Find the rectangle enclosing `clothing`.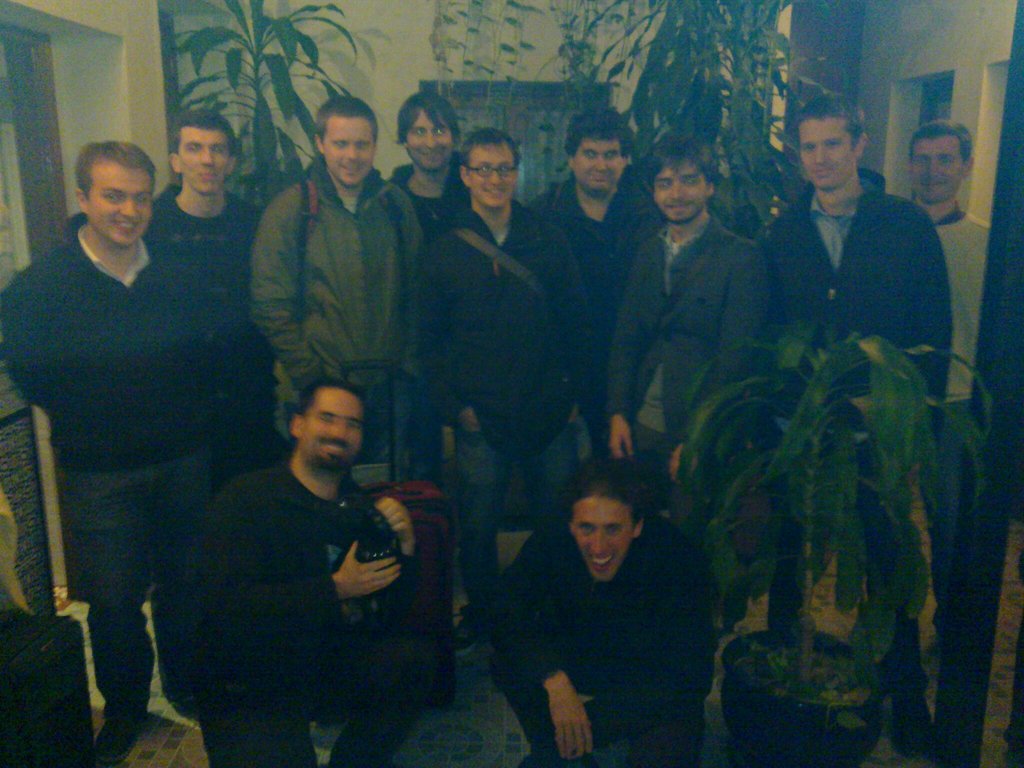
crop(479, 507, 713, 767).
